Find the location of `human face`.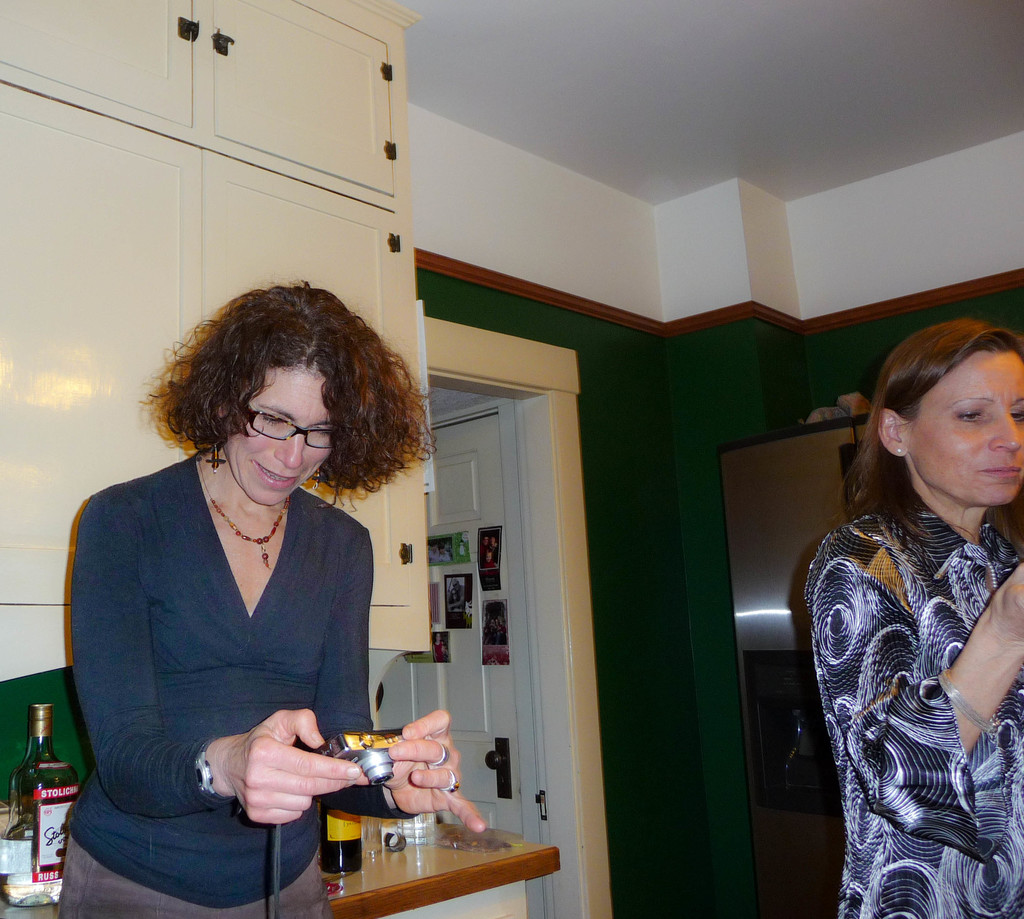
Location: select_region(913, 357, 1023, 511).
